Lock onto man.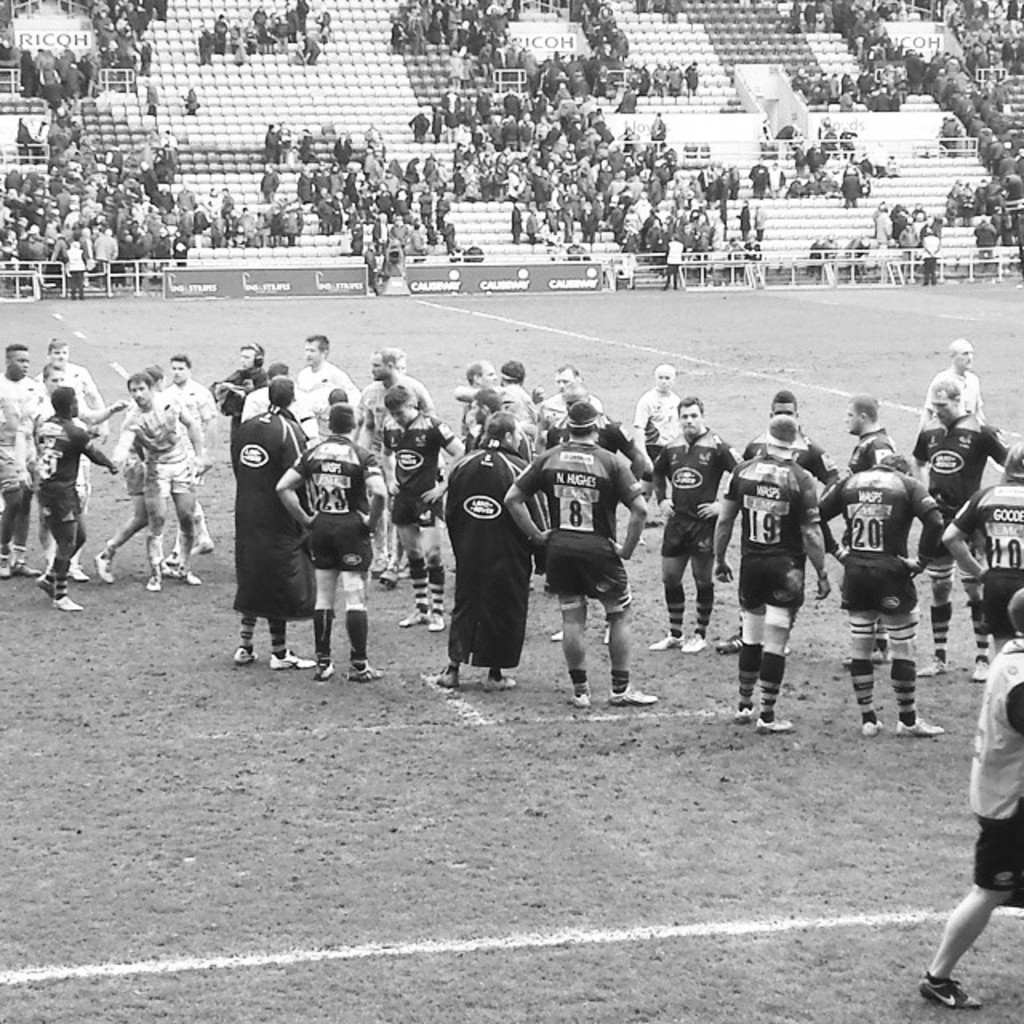
Locked: x1=744, y1=155, x2=771, y2=200.
